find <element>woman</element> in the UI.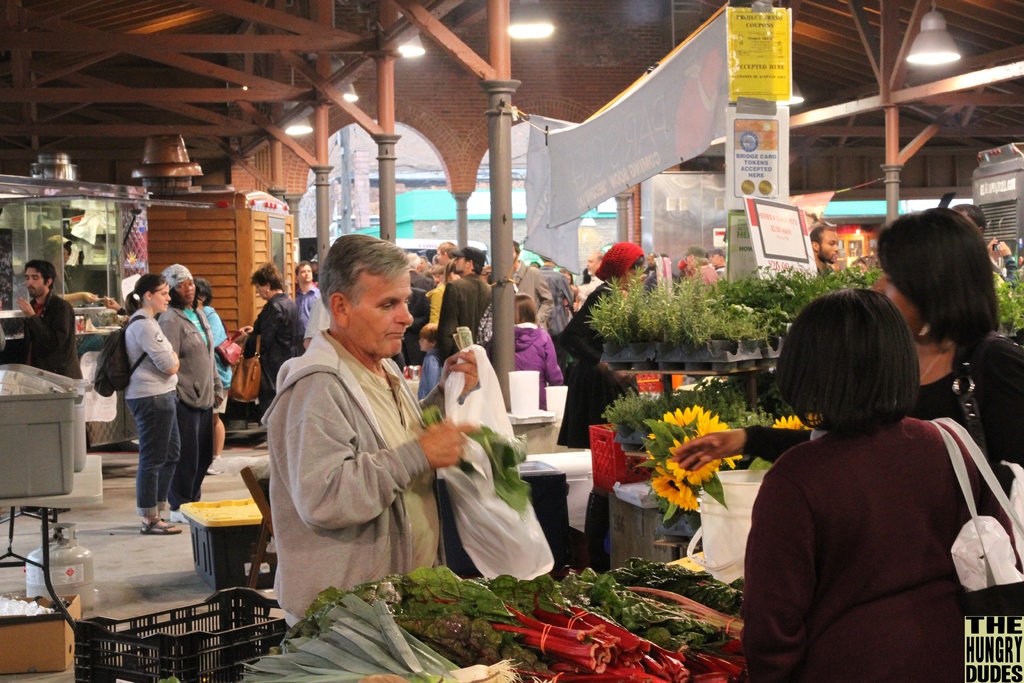
UI element at 120:273:189:536.
